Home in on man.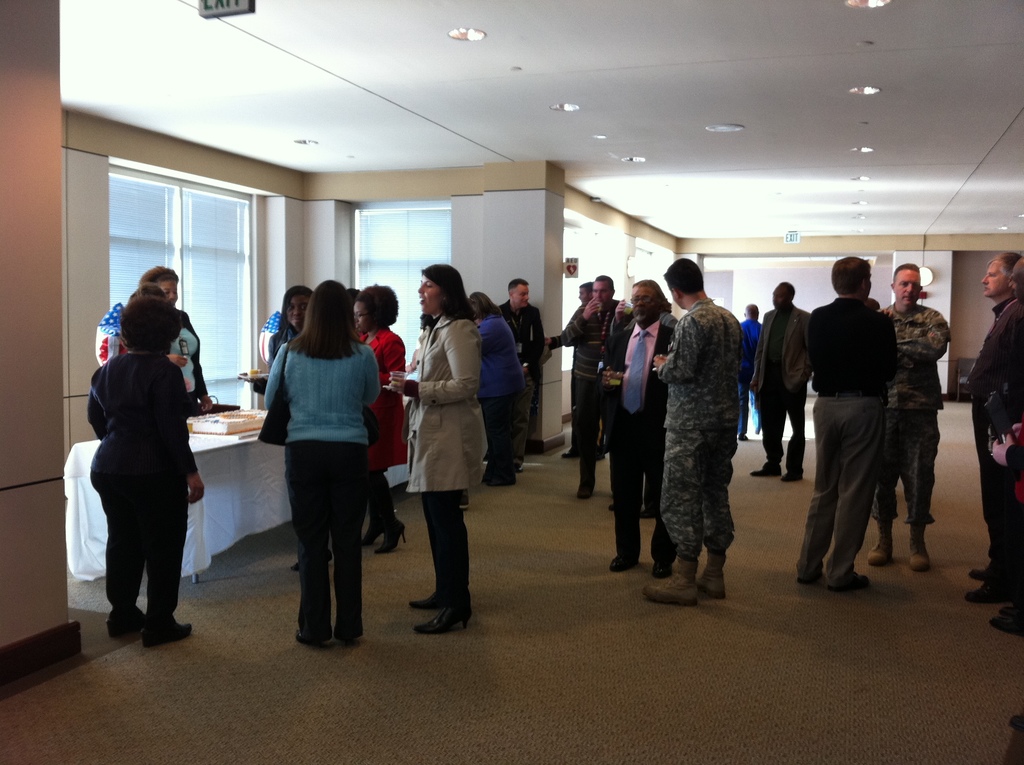
Homed in at (left=604, top=280, right=675, bottom=579).
